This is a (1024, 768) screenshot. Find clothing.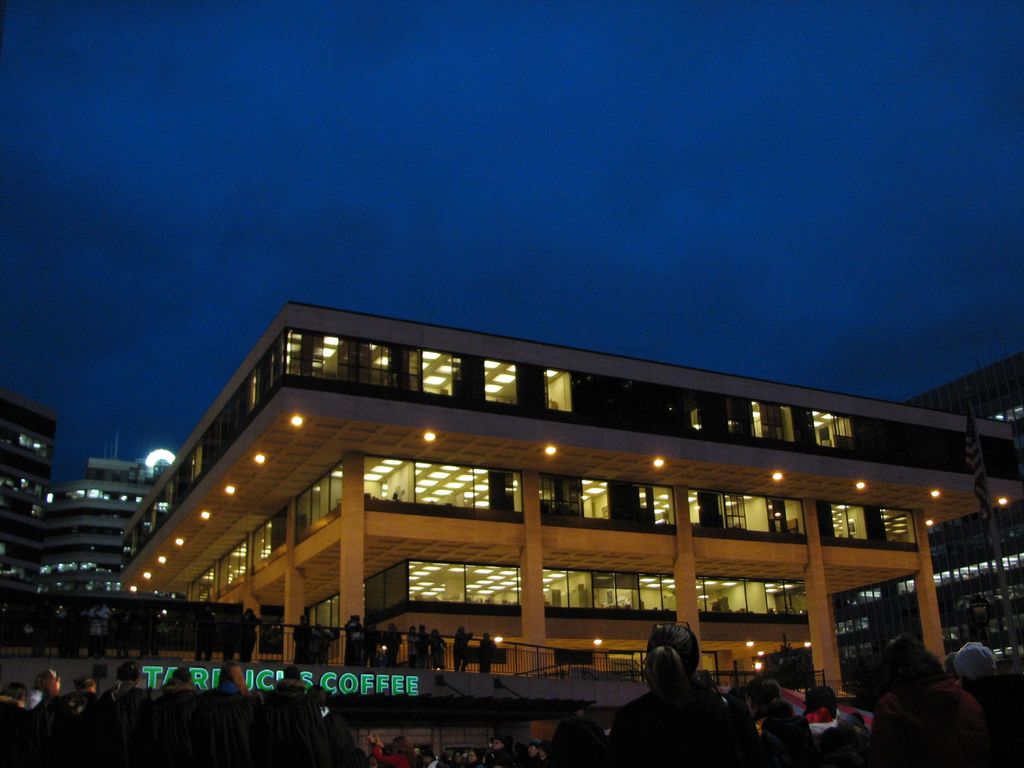
Bounding box: detection(291, 624, 314, 659).
